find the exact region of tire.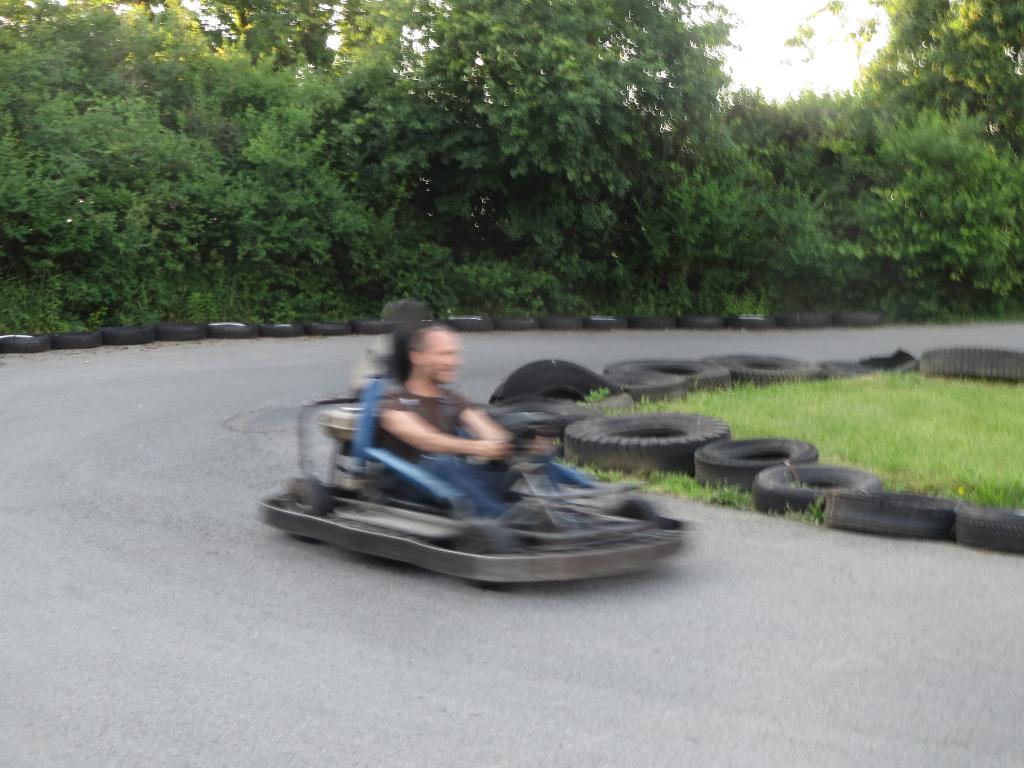
Exact region: [left=838, top=310, right=881, bottom=326].
